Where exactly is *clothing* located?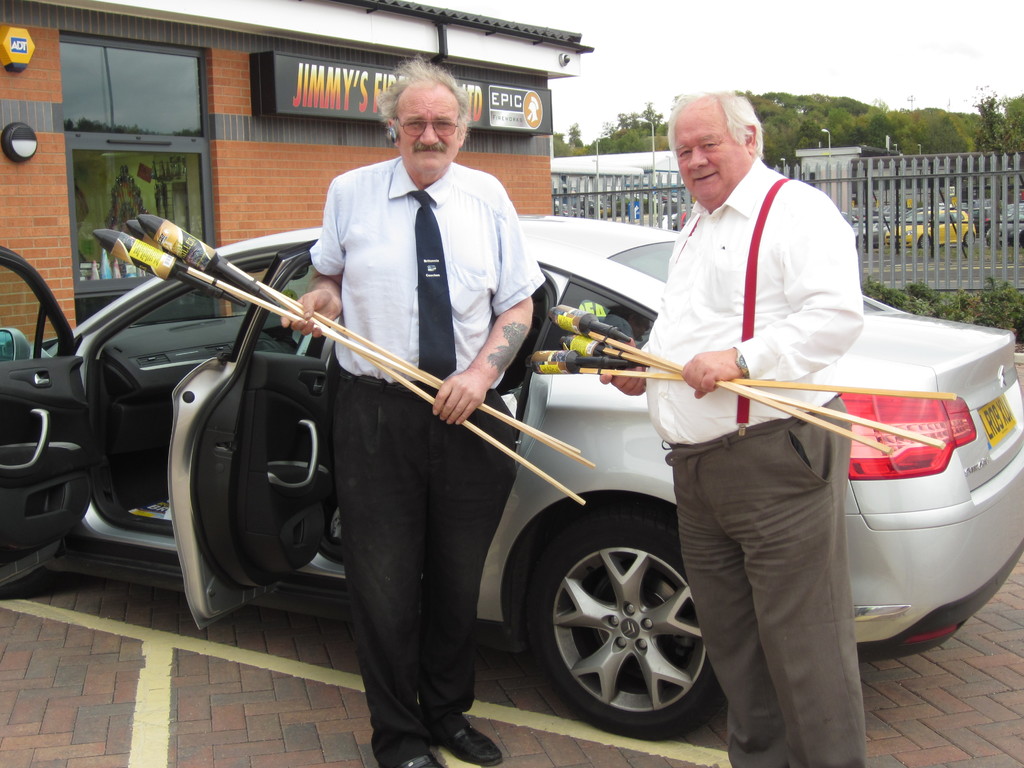
Its bounding box is box=[300, 146, 550, 767].
